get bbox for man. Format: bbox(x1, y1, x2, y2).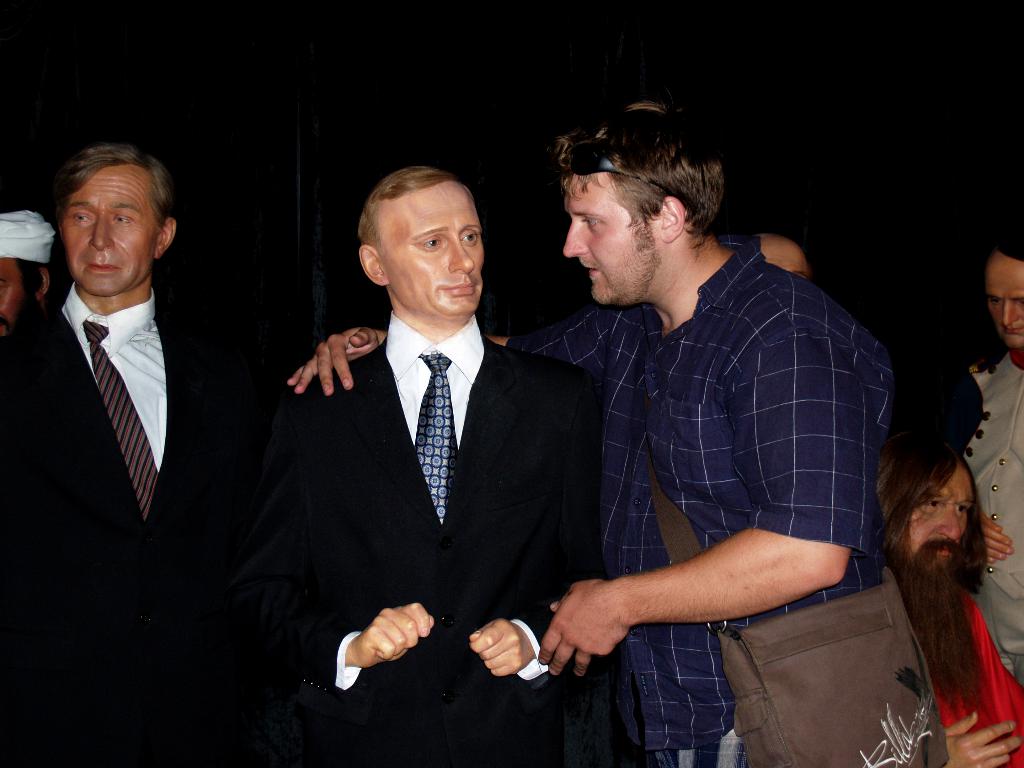
bbox(283, 93, 951, 767).
